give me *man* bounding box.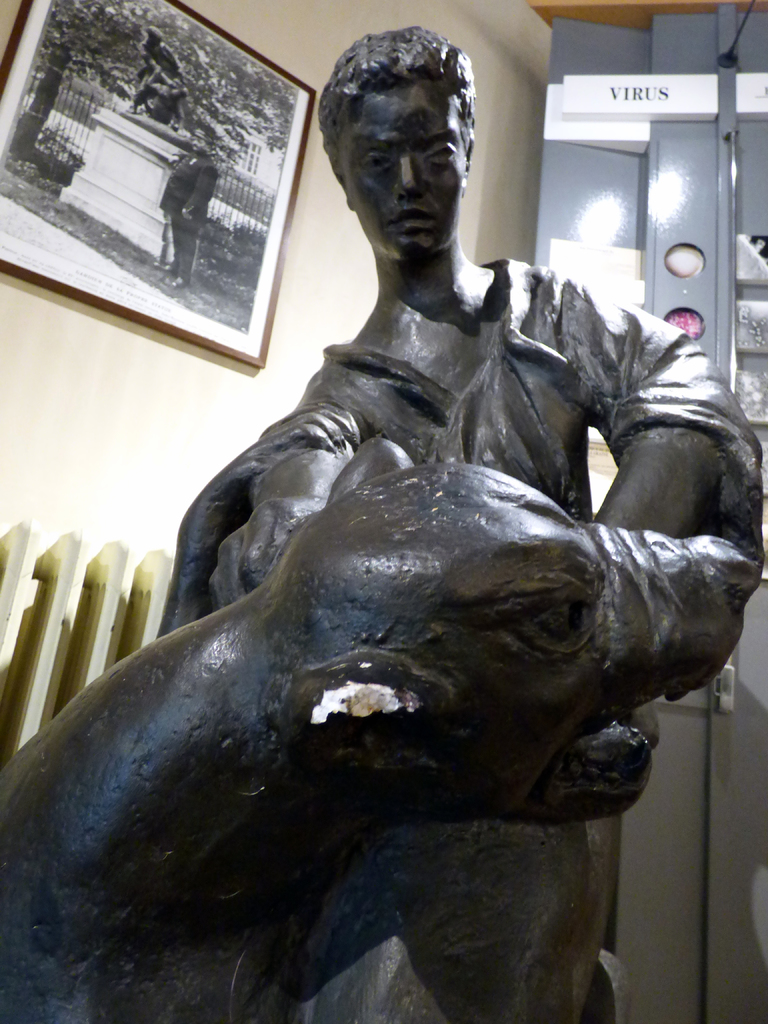
150,127,216,299.
